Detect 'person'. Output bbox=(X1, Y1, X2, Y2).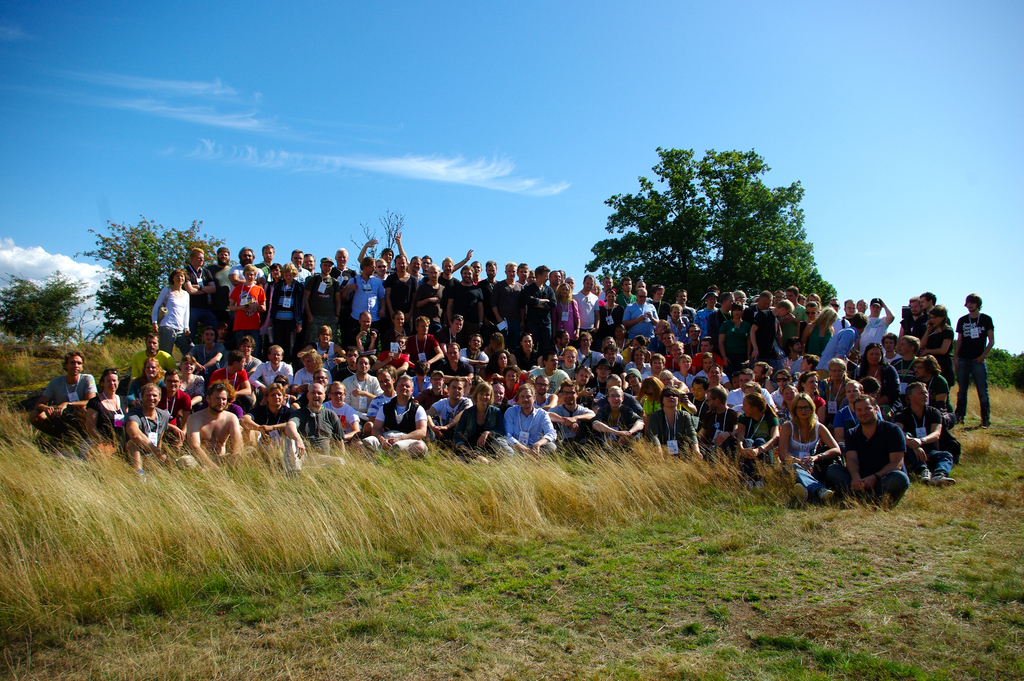
bbox=(341, 258, 388, 338).
